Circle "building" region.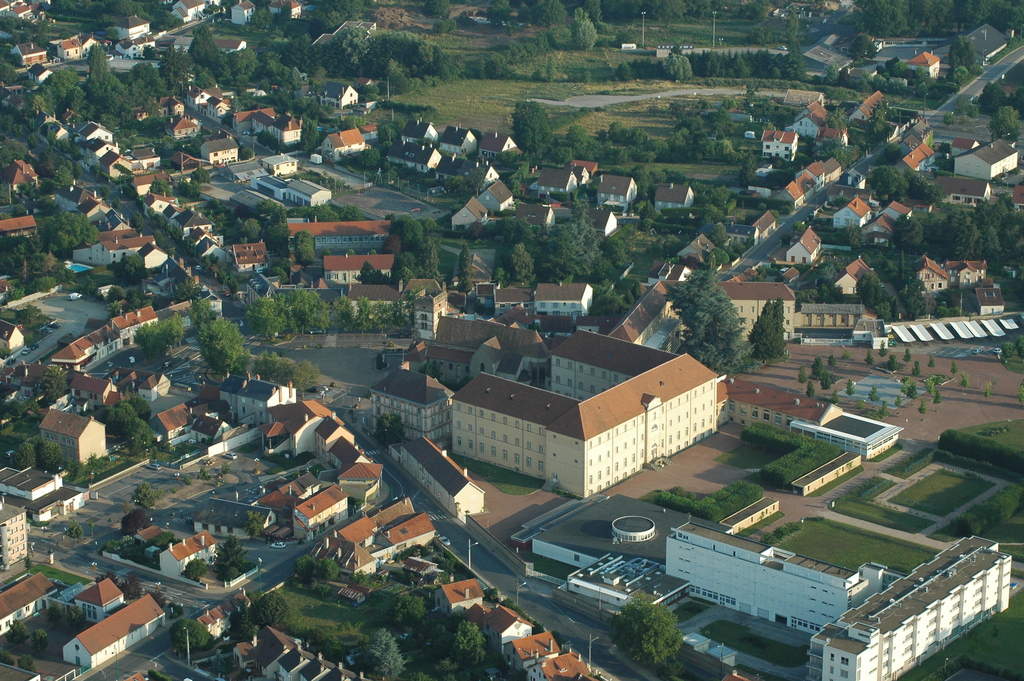
Region: [764, 128, 801, 160].
